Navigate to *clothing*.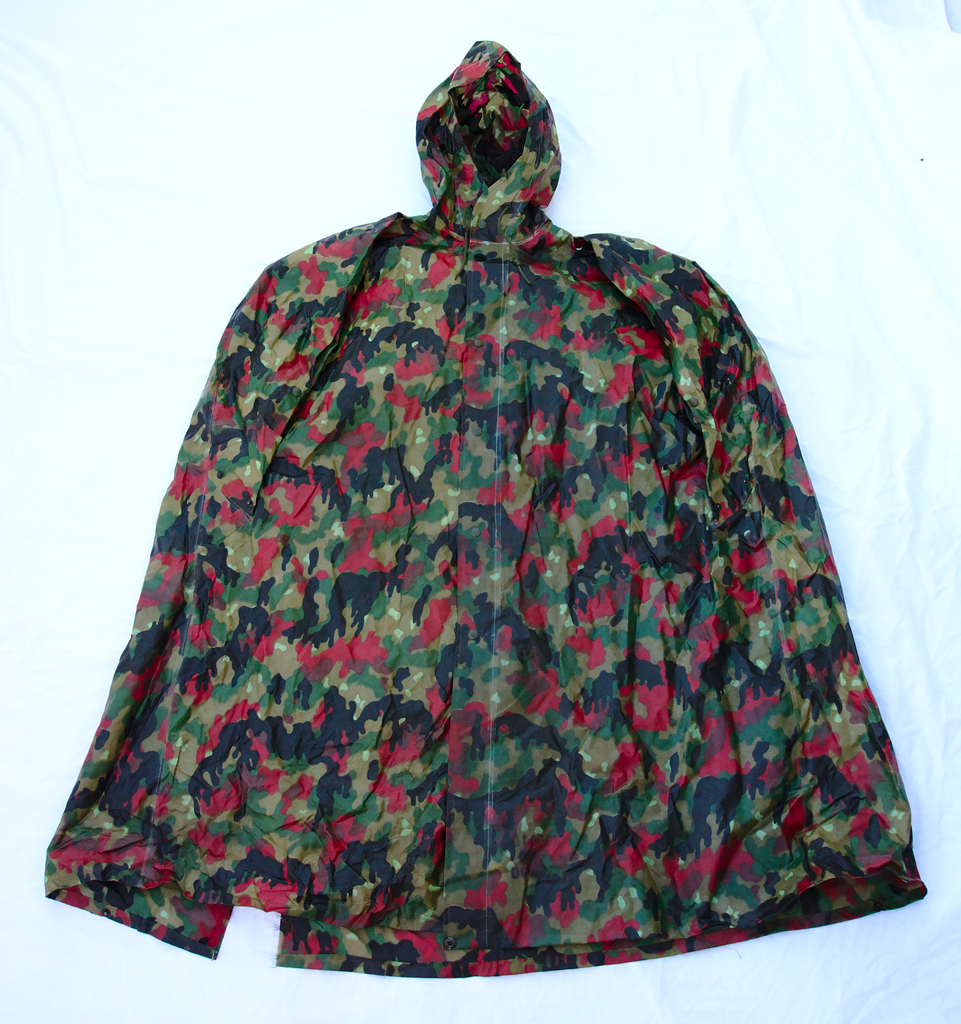
Navigation target: <region>40, 38, 929, 983</region>.
